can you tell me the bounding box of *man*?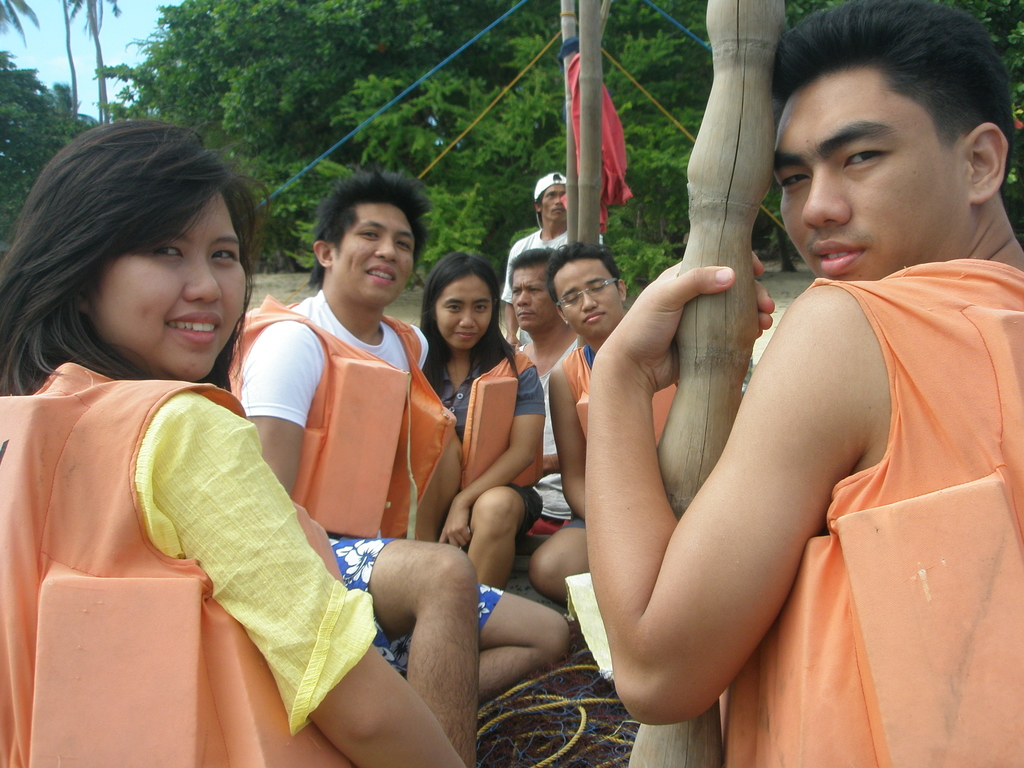
{"x1": 529, "y1": 244, "x2": 696, "y2": 604}.
